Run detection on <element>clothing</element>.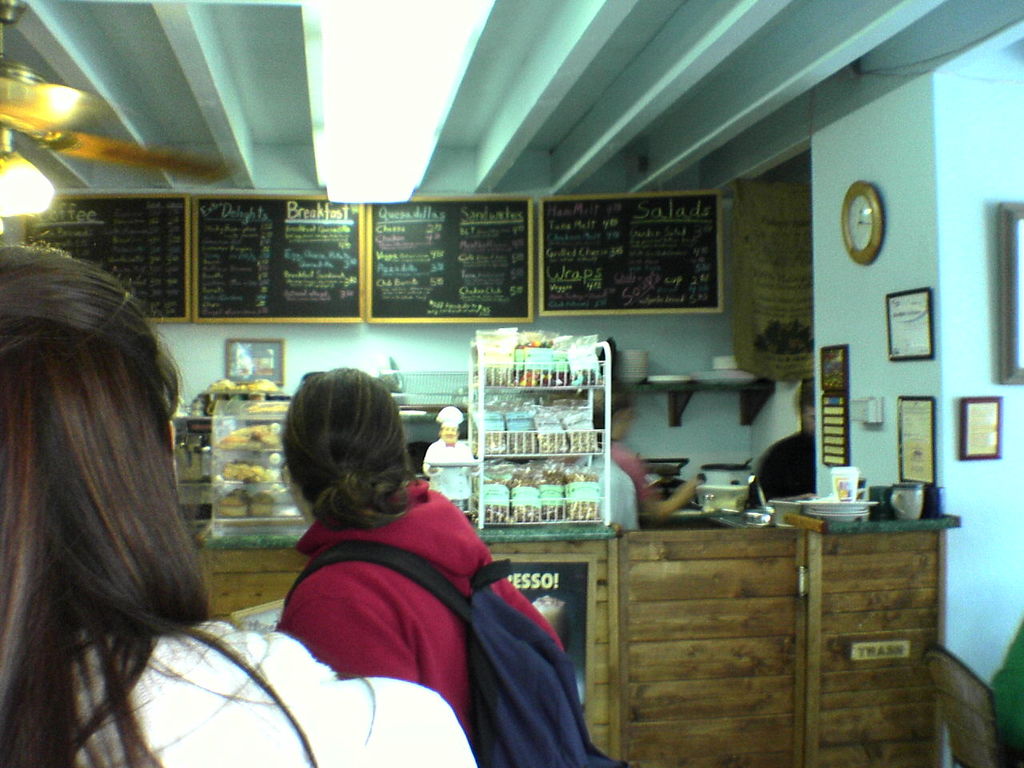
Result: <box>749,426,814,510</box>.
